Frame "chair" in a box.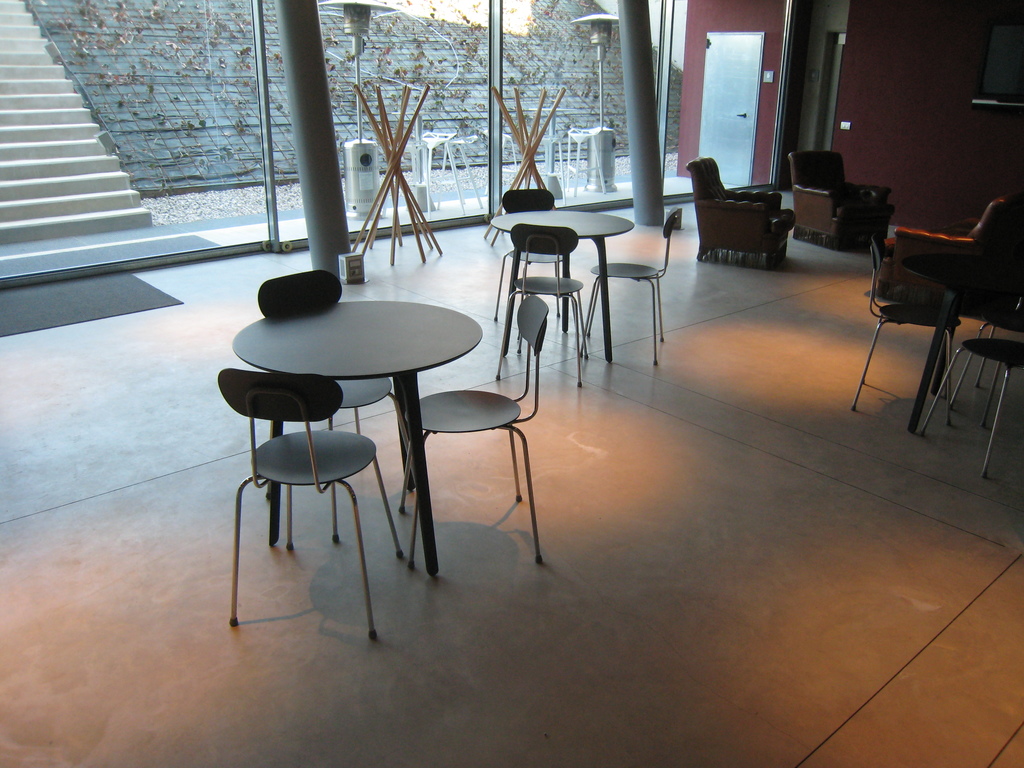
[684, 152, 802, 264].
